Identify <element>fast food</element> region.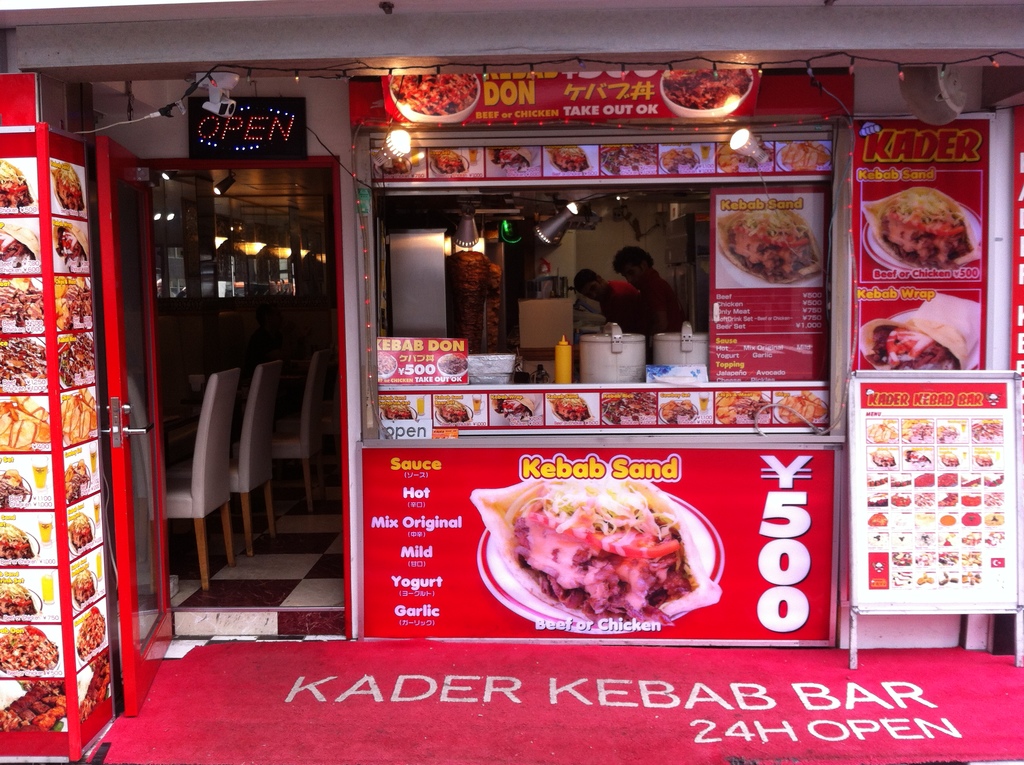
Region: [943,427,966,442].
